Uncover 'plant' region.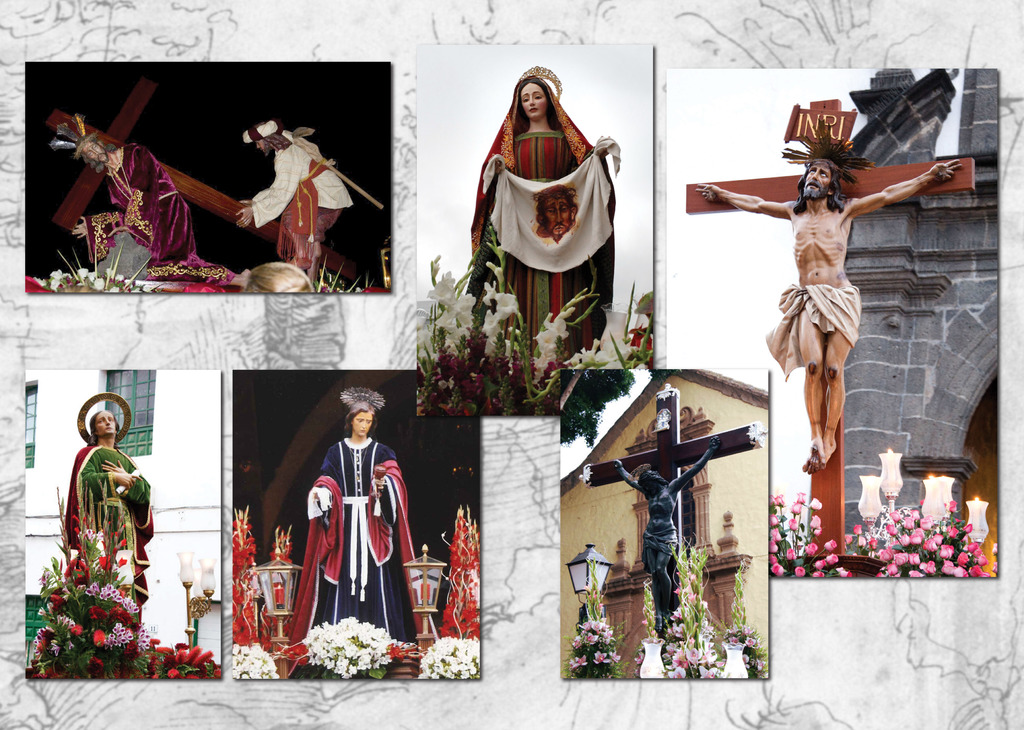
Uncovered: bbox=(854, 496, 989, 578).
